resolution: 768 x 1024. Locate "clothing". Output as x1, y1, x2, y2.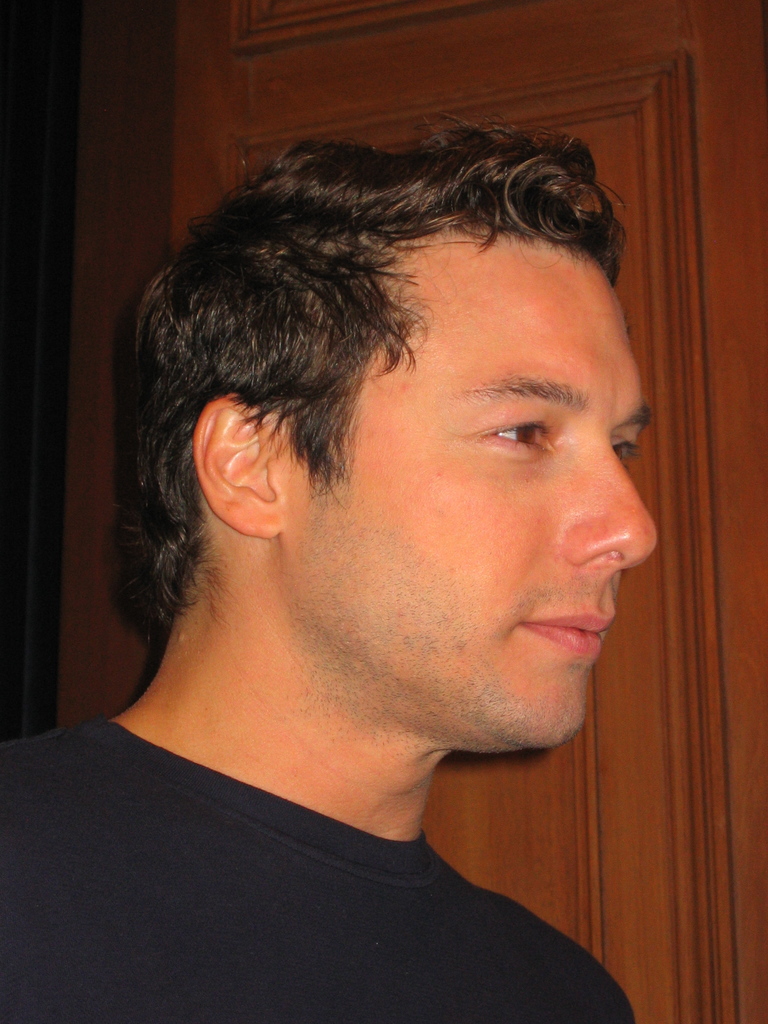
0, 713, 637, 1023.
